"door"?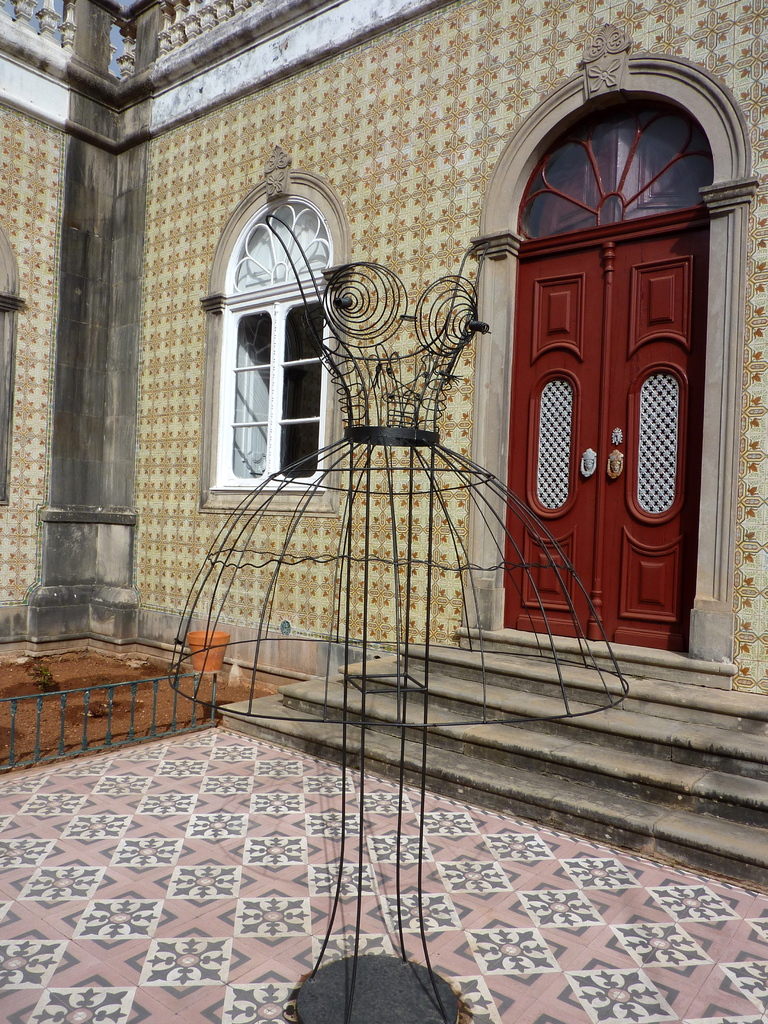
box=[511, 118, 697, 639]
